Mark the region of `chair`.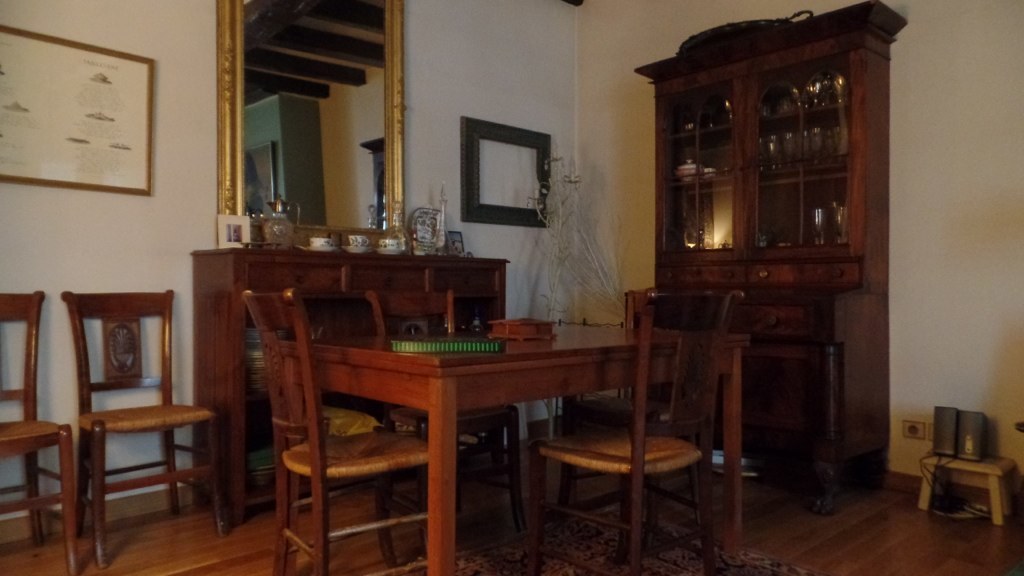
Region: pyautogui.locateOnScreen(243, 291, 458, 575).
